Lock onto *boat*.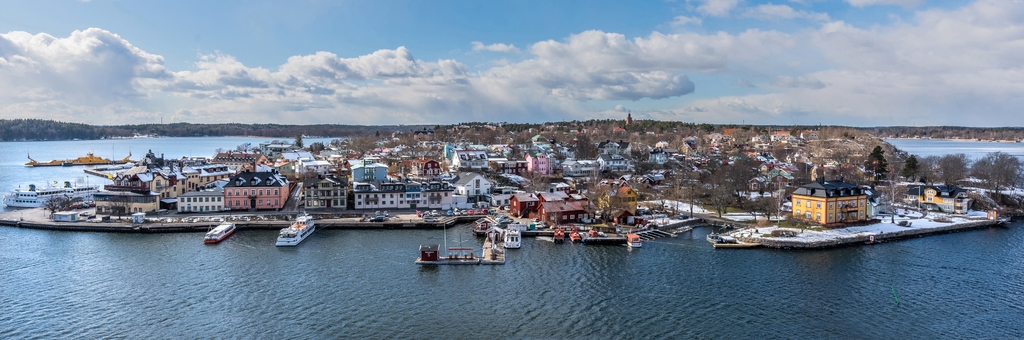
Locked: box(502, 226, 523, 250).
